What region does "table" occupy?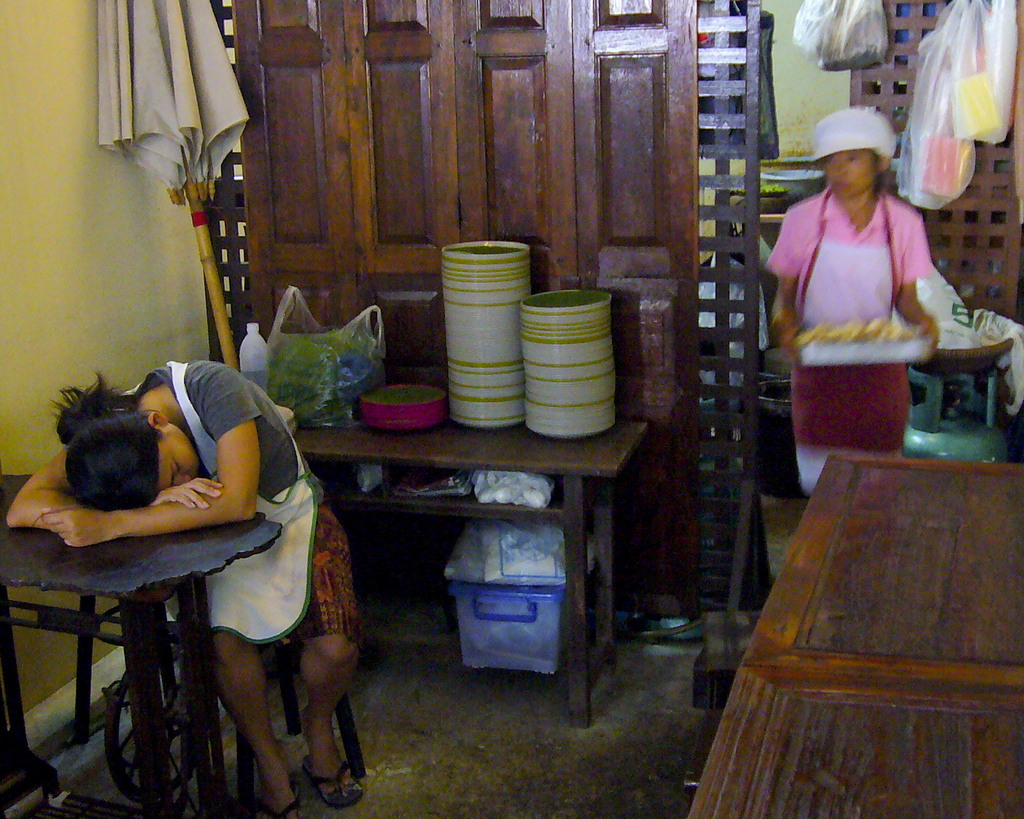
686 418 1023 816.
